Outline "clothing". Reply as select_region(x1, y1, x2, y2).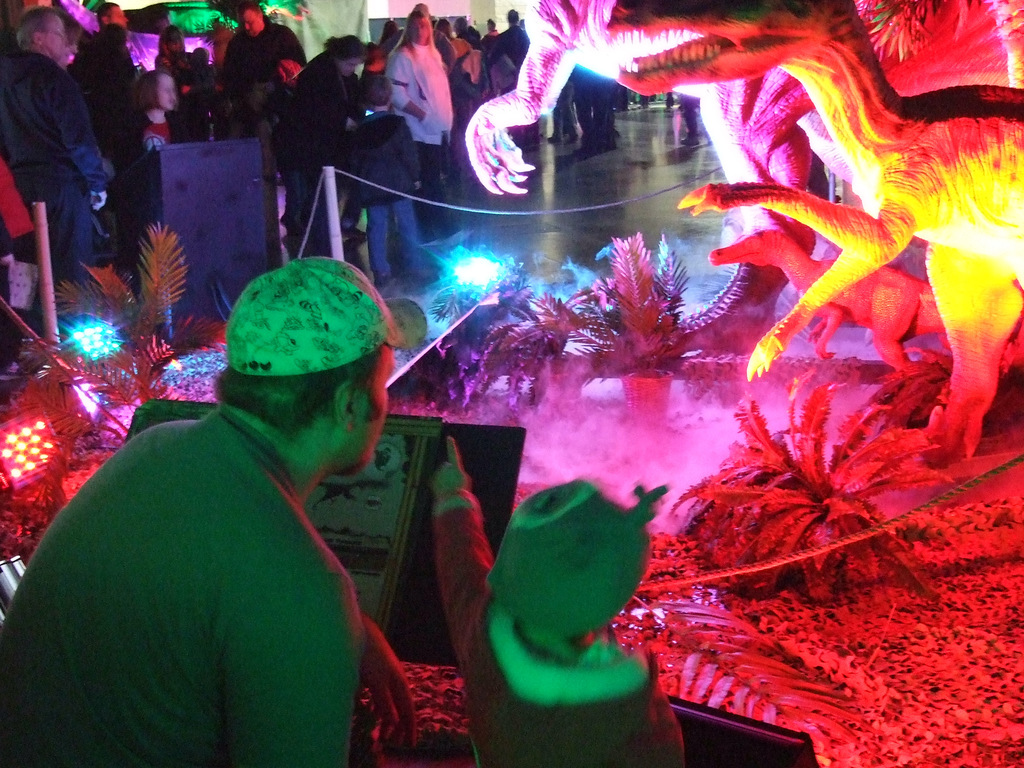
select_region(0, 56, 111, 255).
